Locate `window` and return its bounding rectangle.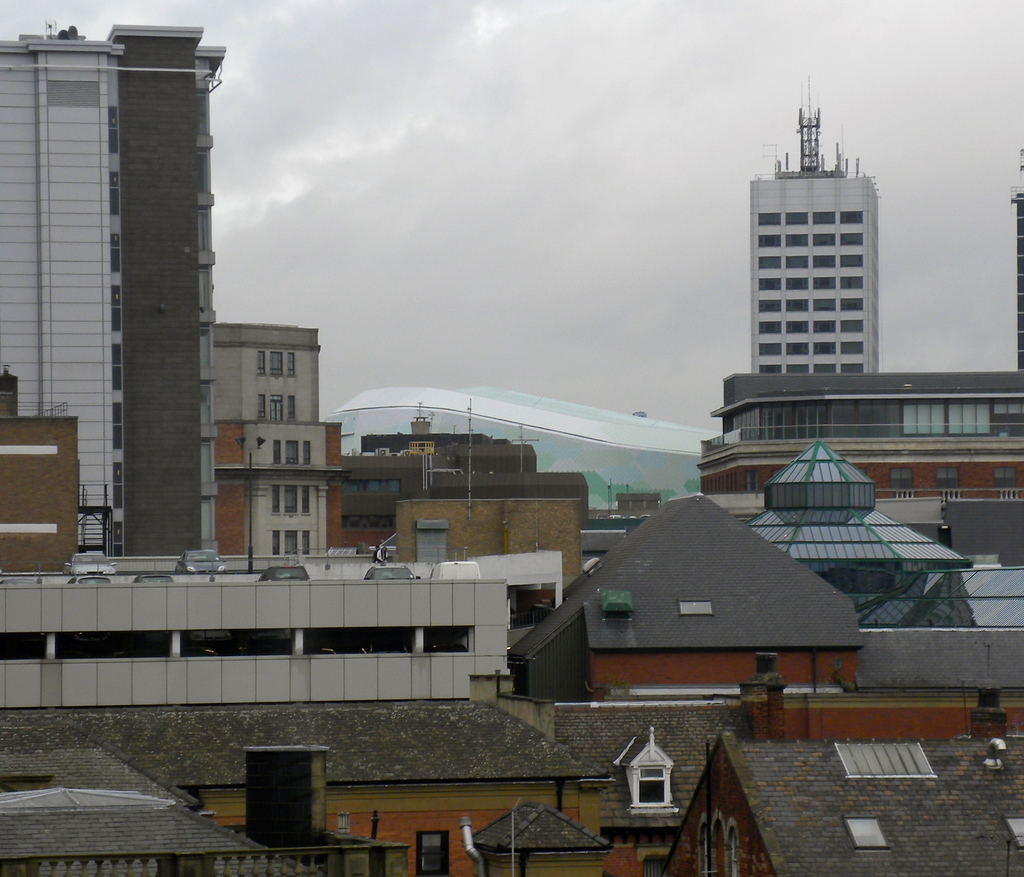
300,440,310,469.
